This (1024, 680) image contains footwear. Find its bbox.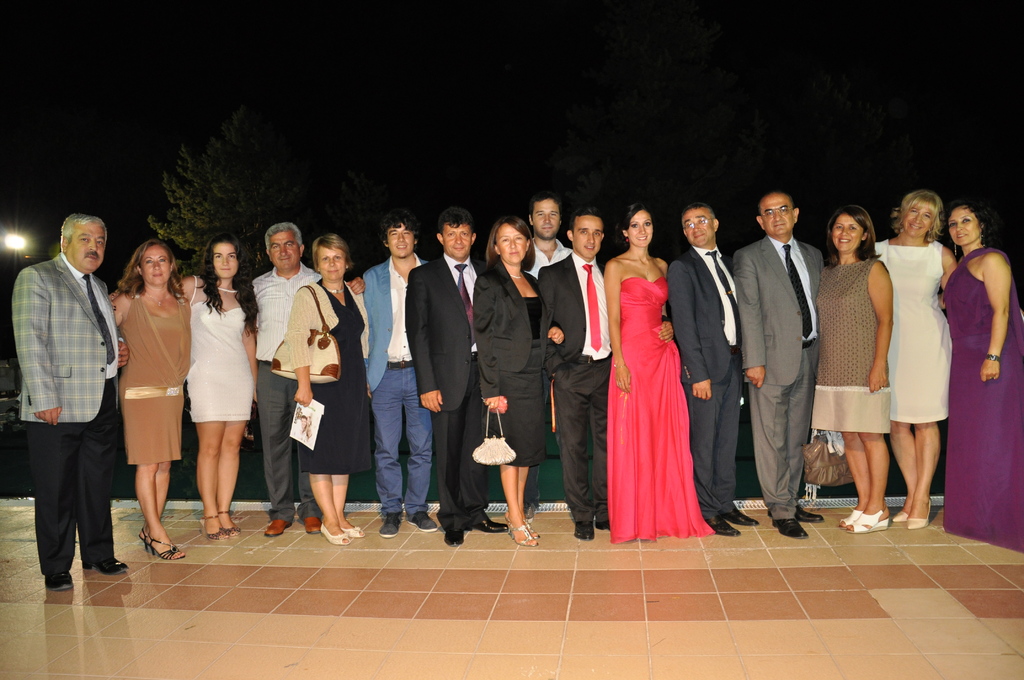
905/494/934/527.
